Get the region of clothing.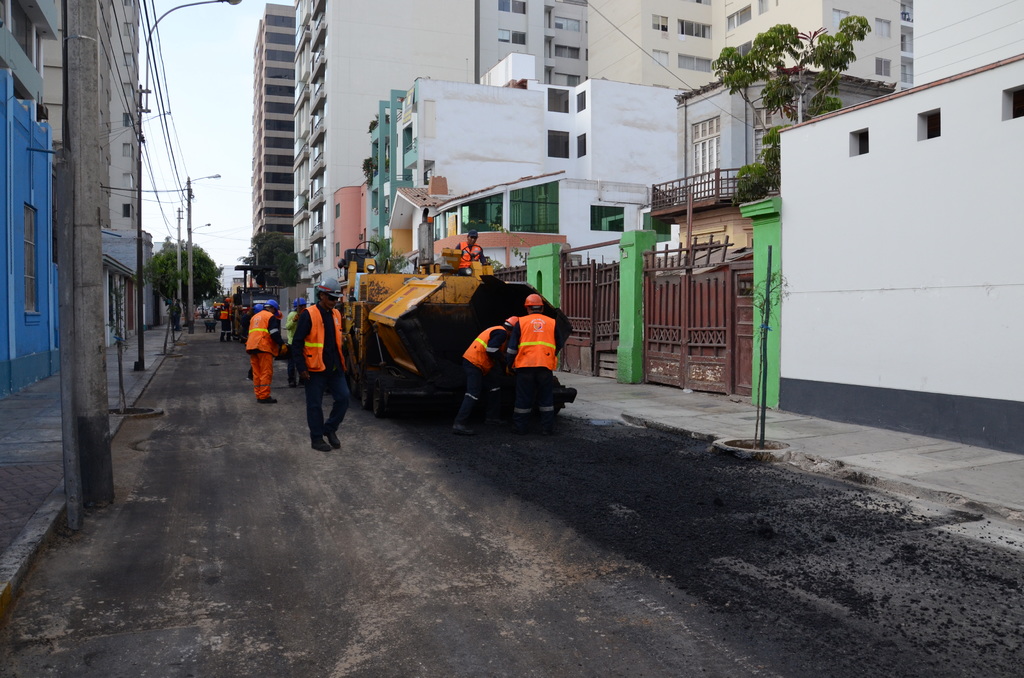
region(508, 303, 559, 426).
